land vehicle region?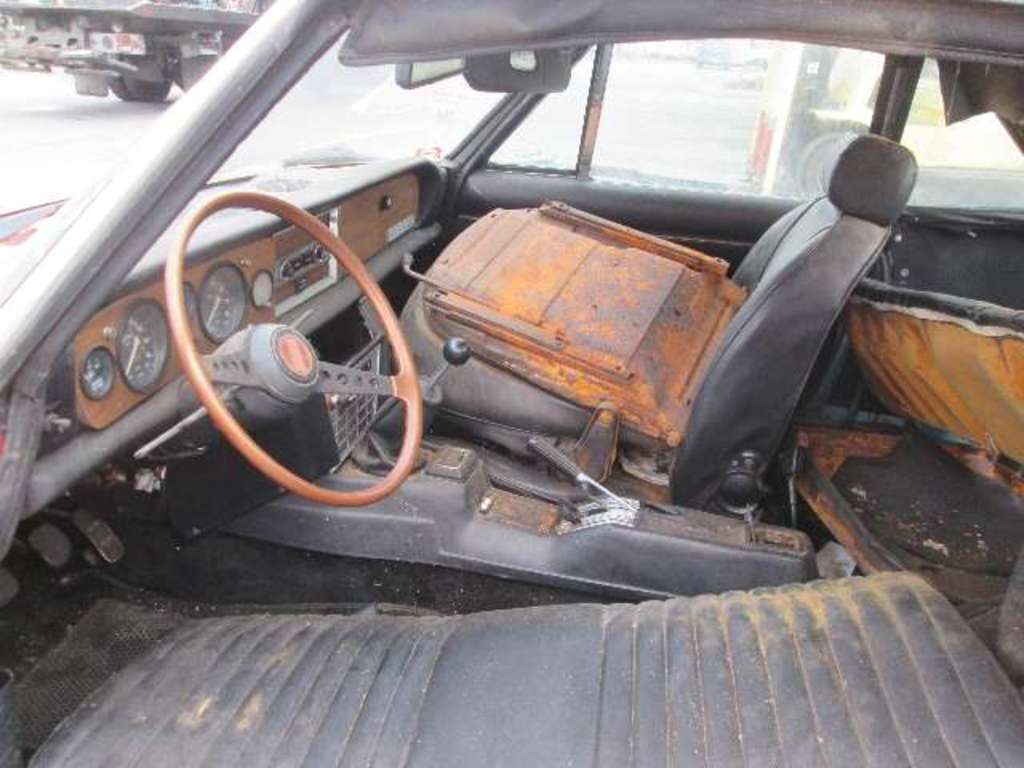
bbox(5, 0, 275, 106)
